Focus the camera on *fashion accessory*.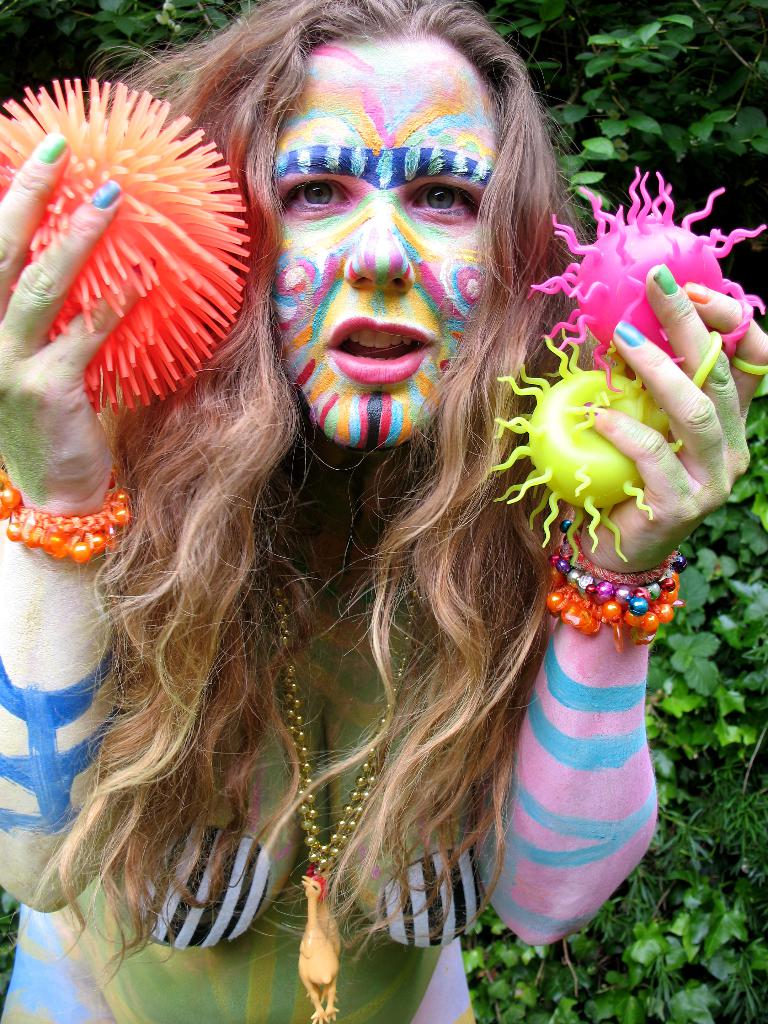
Focus region: <region>613, 321, 648, 346</region>.
